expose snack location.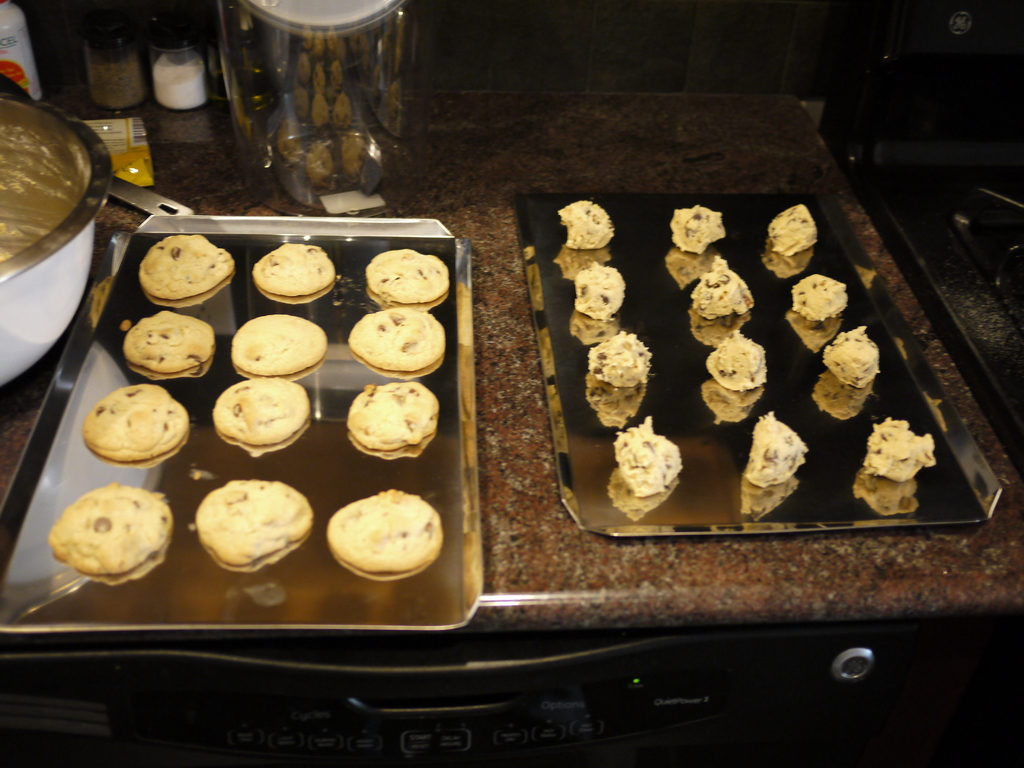
Exposed at box(212, 373, 313, 442).
